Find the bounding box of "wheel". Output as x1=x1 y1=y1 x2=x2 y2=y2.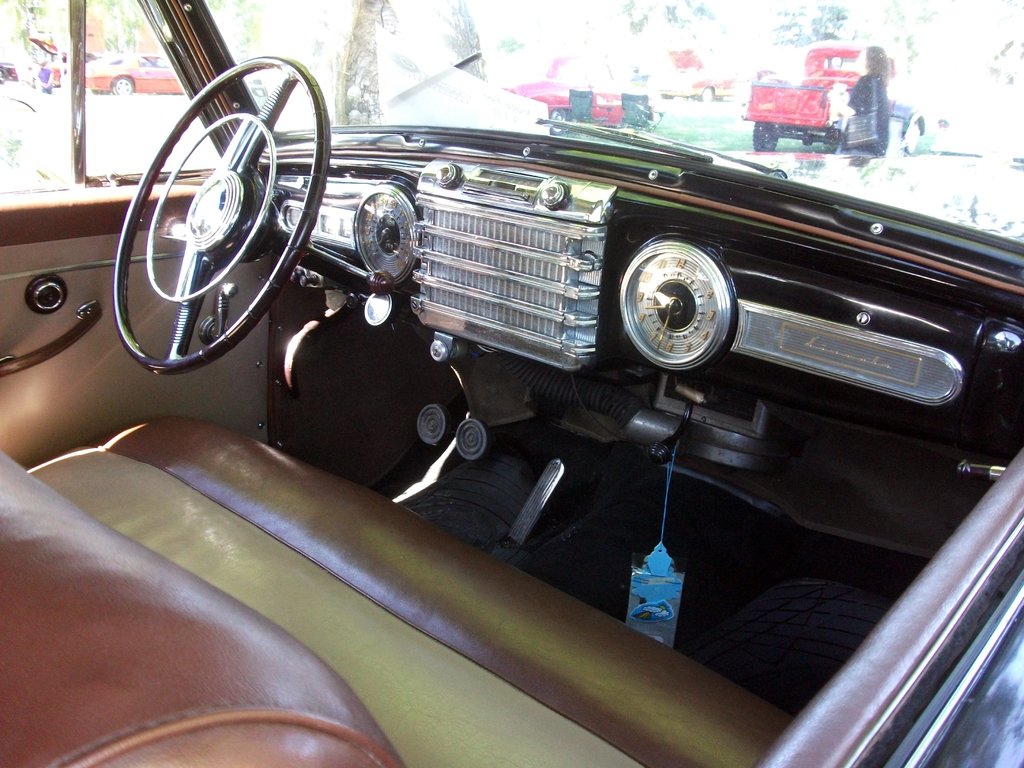
x1=824 y1=129 x2=842 y2=154.
